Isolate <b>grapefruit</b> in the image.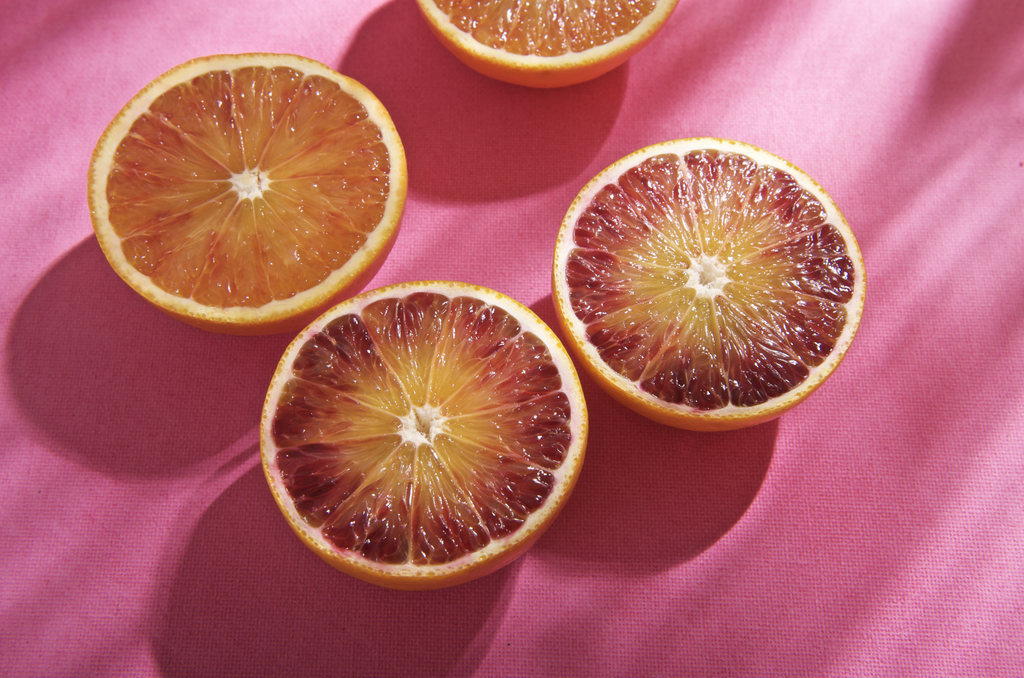
Isolated region: Rect(552, 131, 864, 424).
